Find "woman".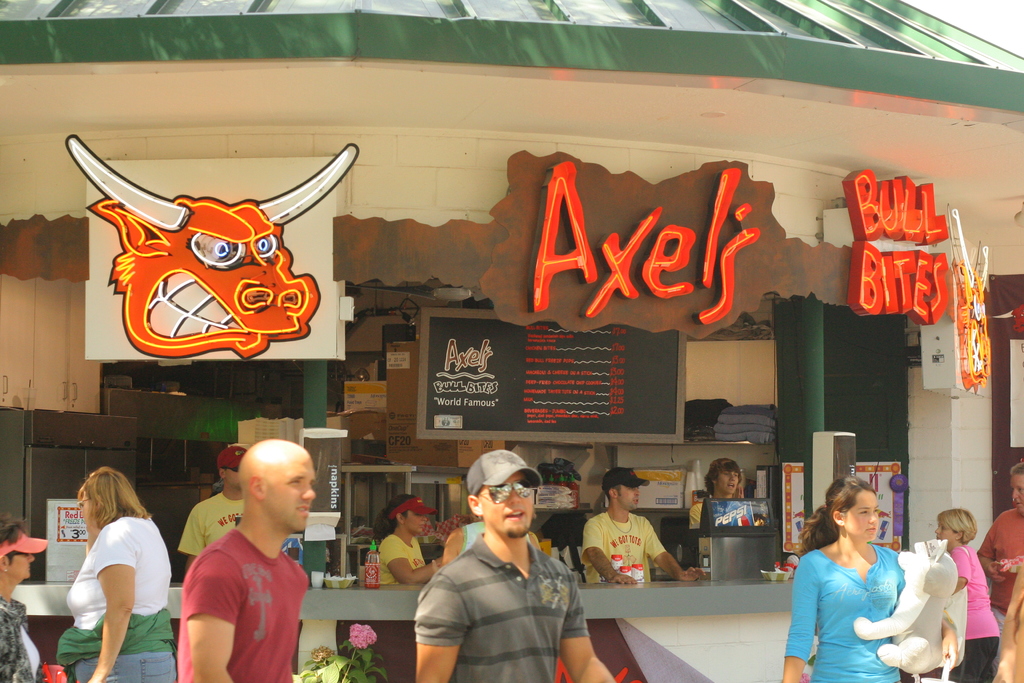
BBox(371, 493, 447, 582).
